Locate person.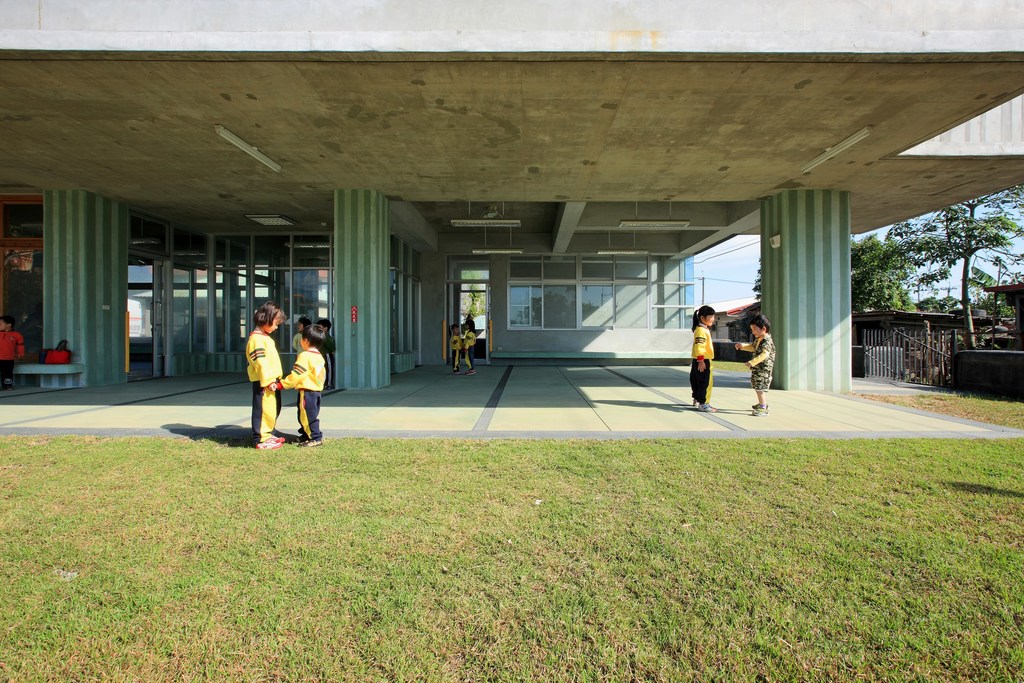
Bounding box: crop(0, 315, 26, 393).
